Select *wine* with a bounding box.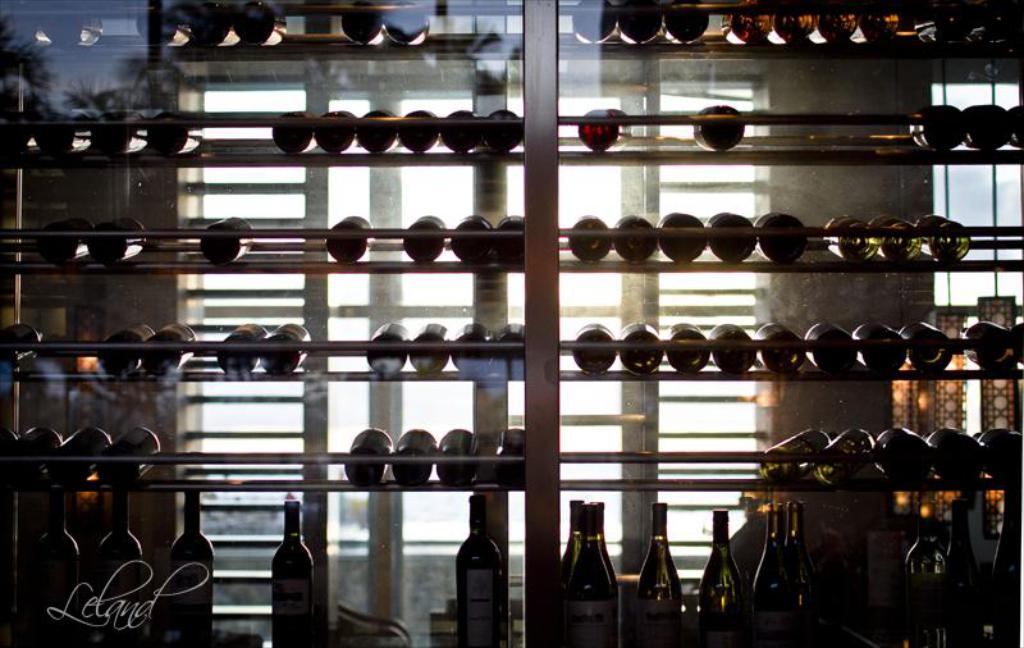
[451,215,492,261].
